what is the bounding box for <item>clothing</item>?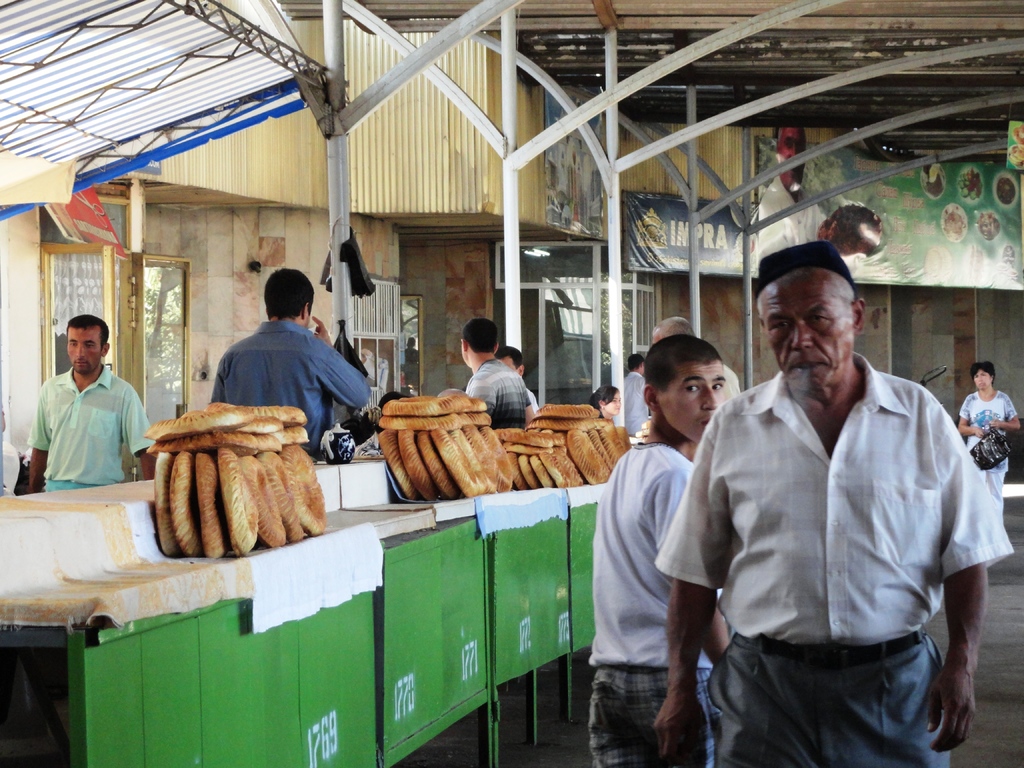
bbox=[467, 360, 527, 435].
